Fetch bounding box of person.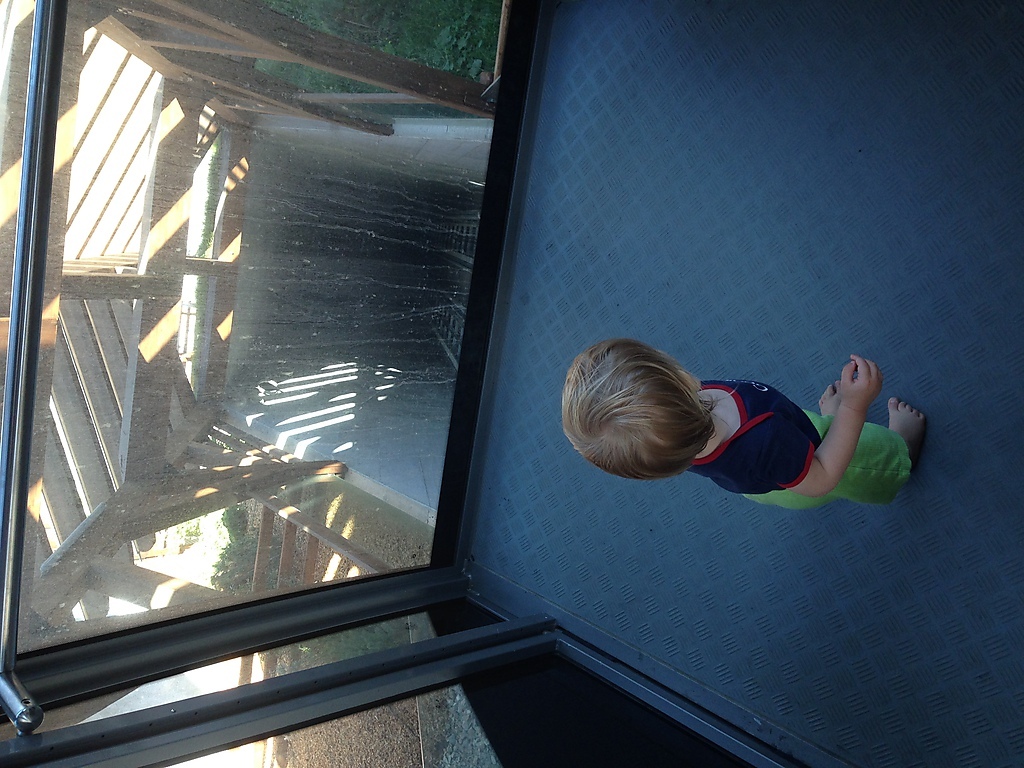
Bbox: [583, 345, 908, 530].
